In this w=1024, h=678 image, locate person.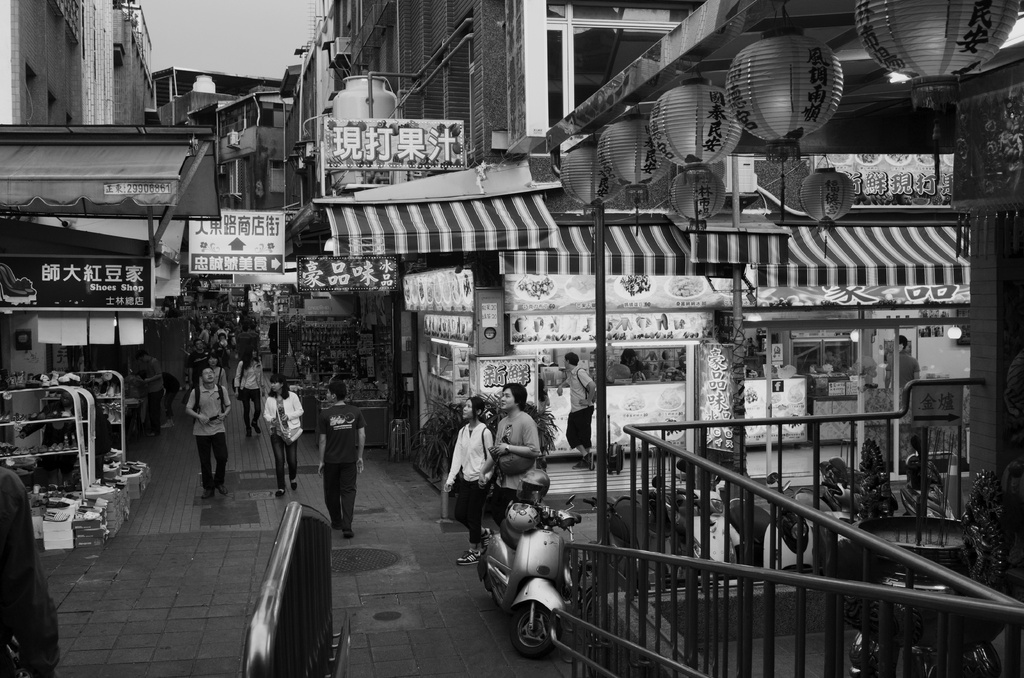
Bounding box: x1=317 y1=379 x2=371 y2=535.
